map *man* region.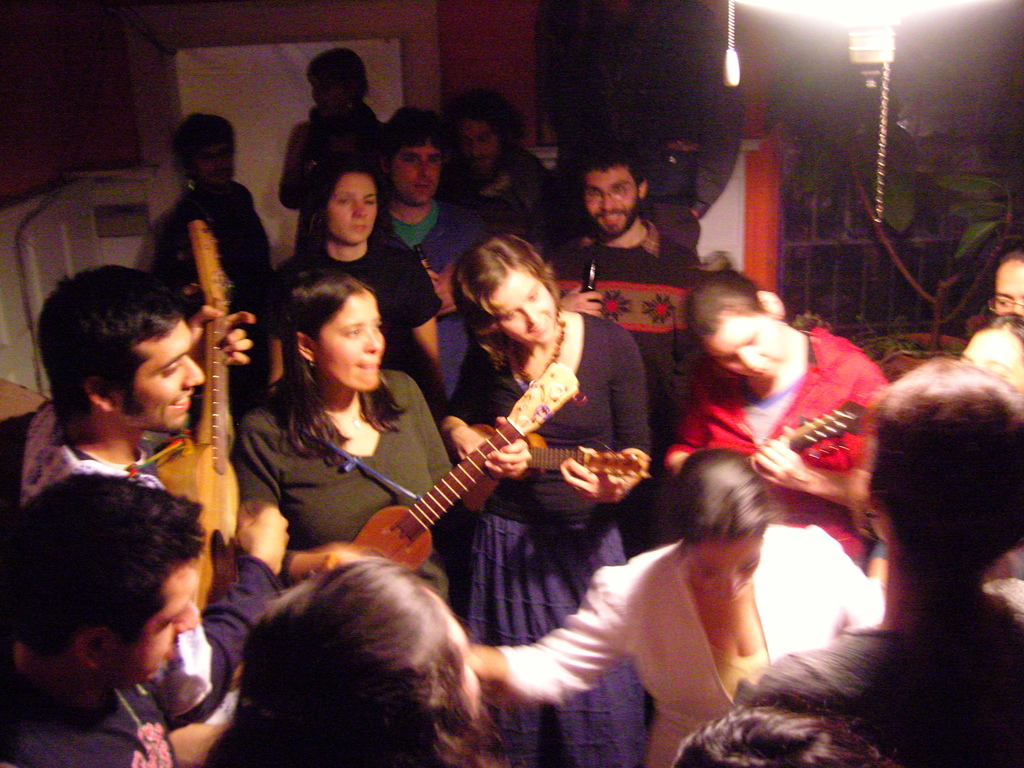
Mapped to Rect(0, 470, 207, 767).
